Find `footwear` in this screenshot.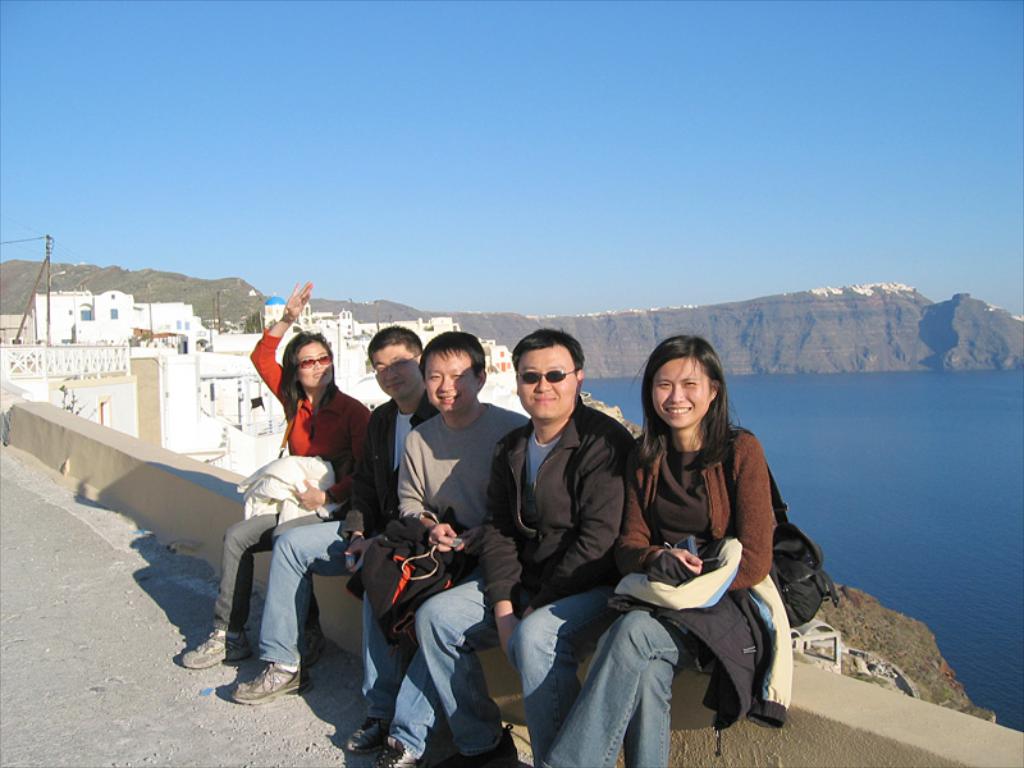
The bounding box for `footwear` is crop(301, 618, 330, 667).
